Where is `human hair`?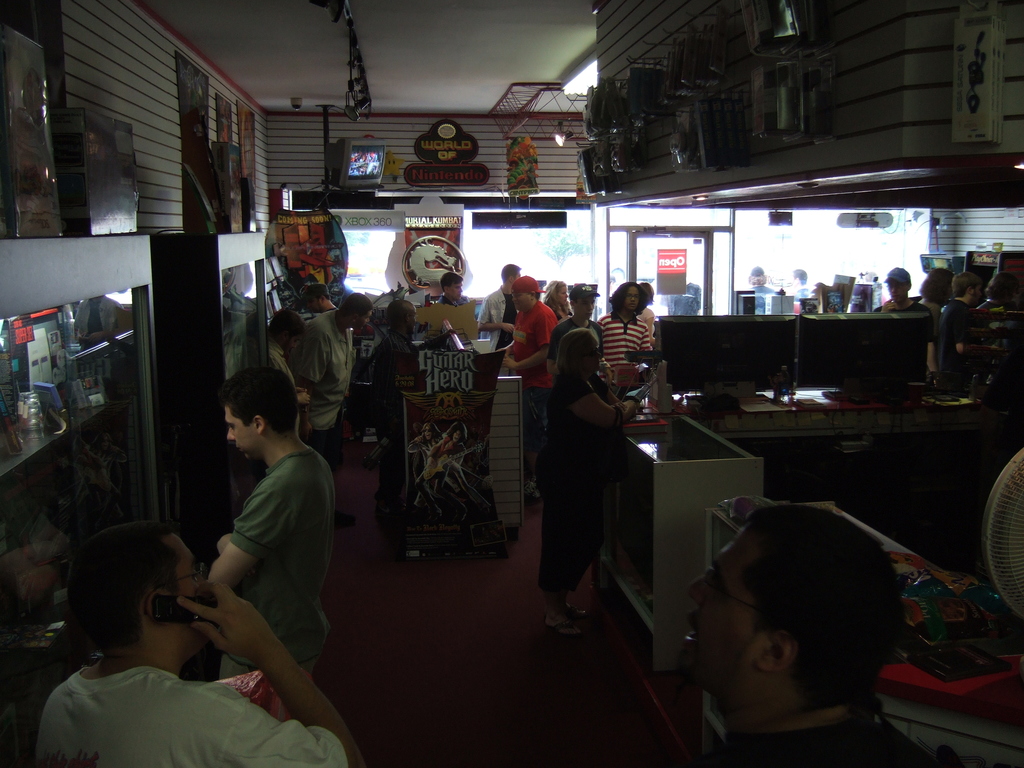
x1=541, y1=278, x2=566, y2=312.
